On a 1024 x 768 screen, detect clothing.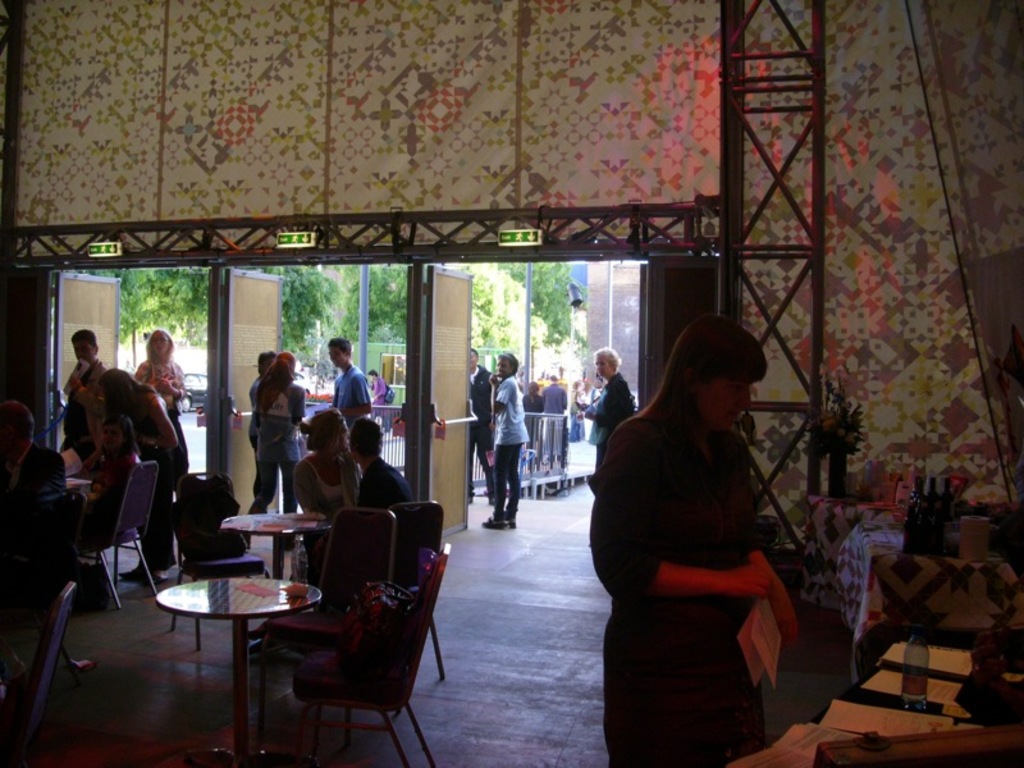
(246,381,311,499).
